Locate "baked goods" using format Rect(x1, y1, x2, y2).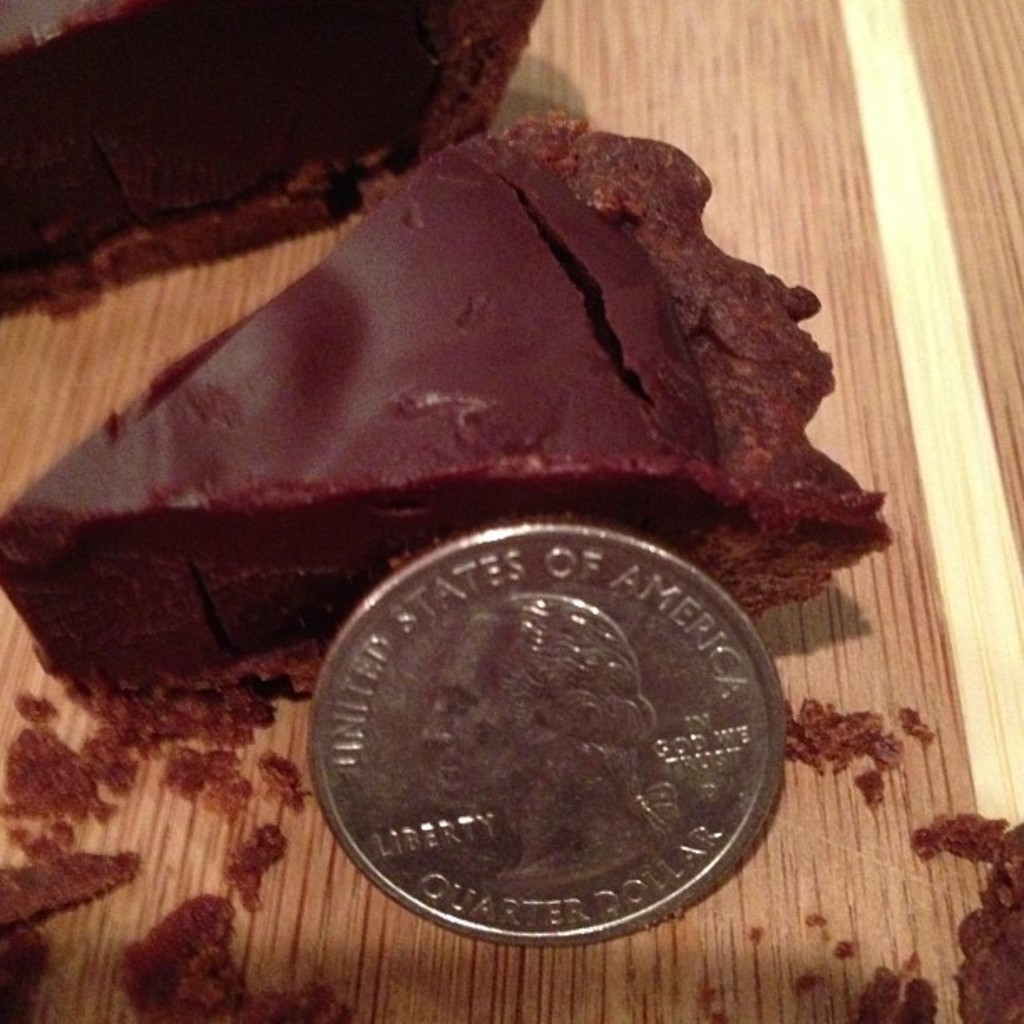
Rect(0, 100, 899, 696).
